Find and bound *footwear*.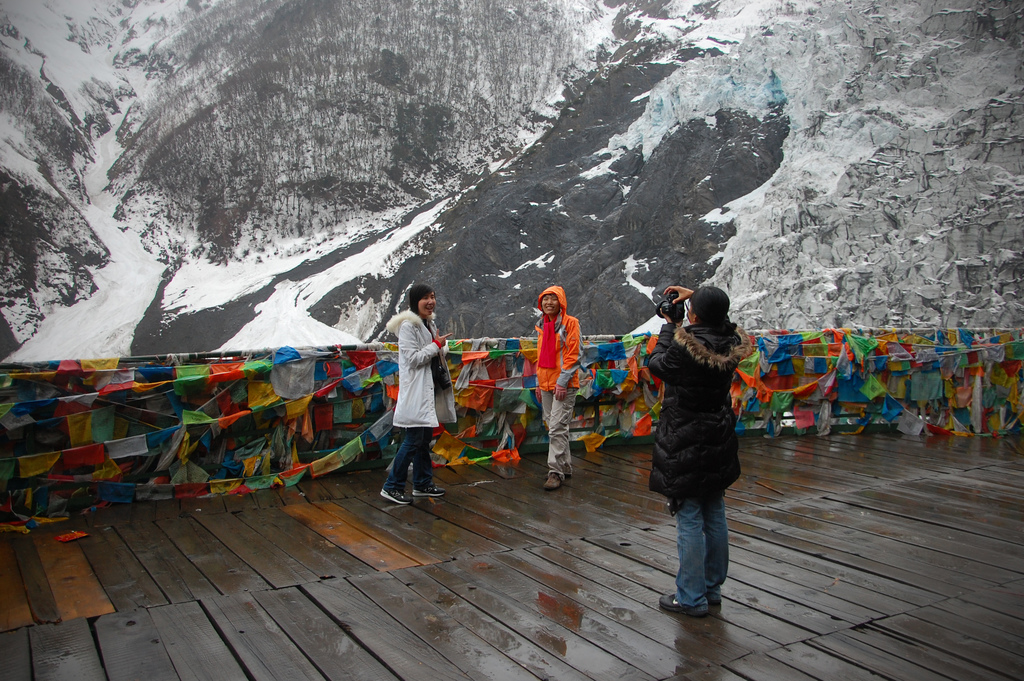
Bound: 378, 490, 414, 506.
